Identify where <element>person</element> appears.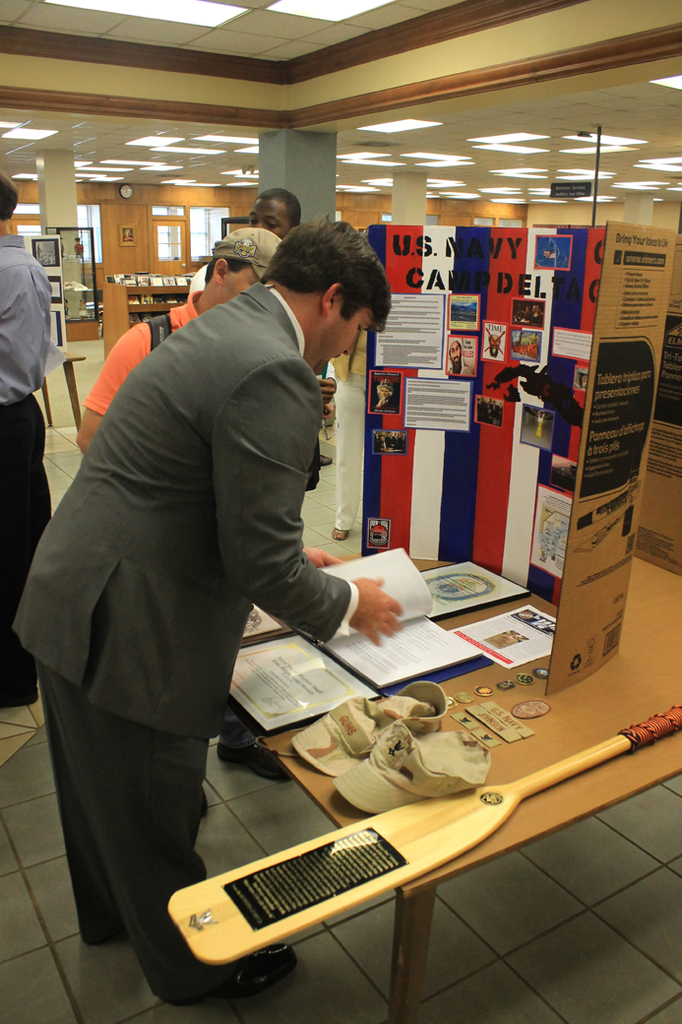
Appears at (left=483, top=329, right=502, bottom=359).
